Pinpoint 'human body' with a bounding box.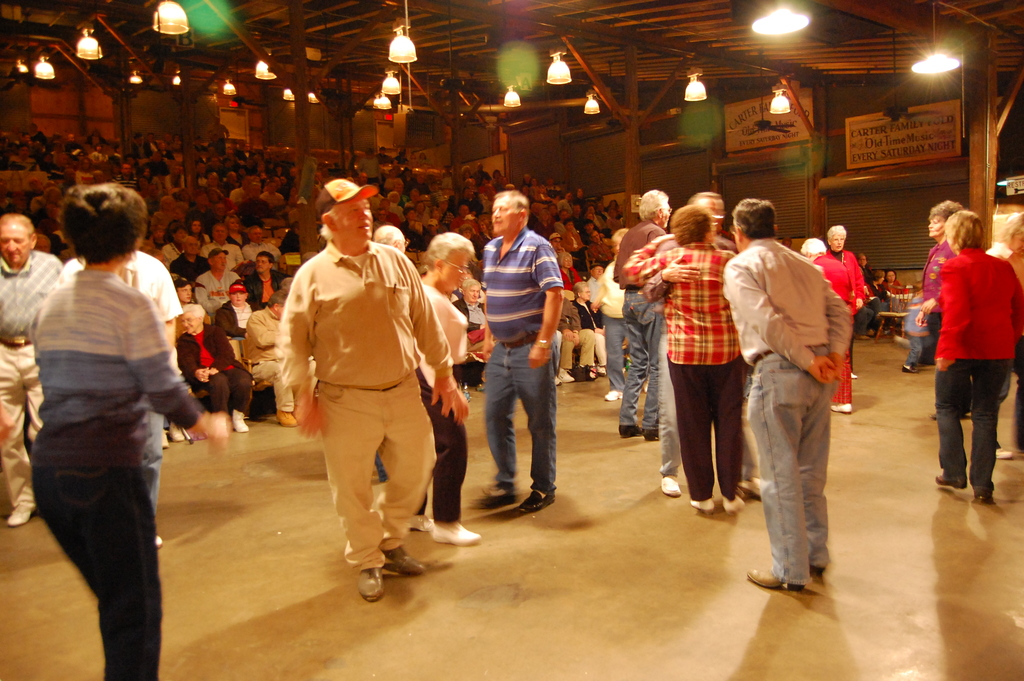
region(195, 138, 209, 155).
